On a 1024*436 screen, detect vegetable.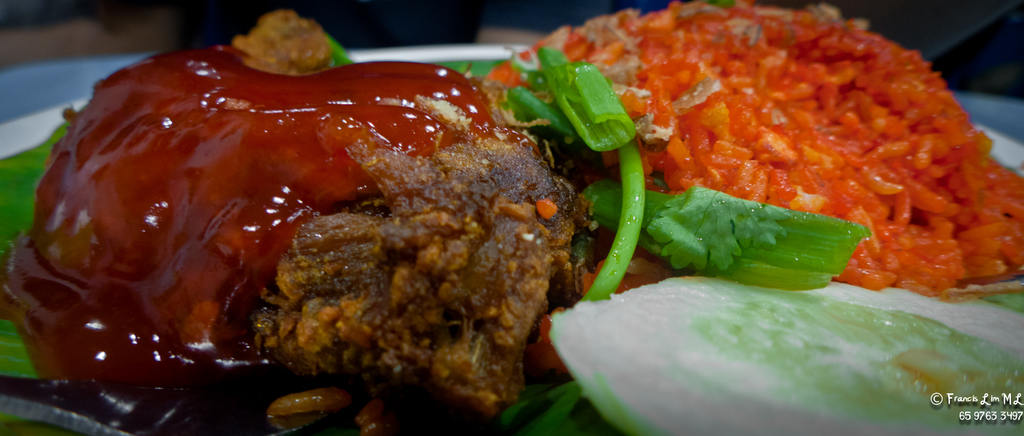
region(500, 385, 598, 435).
